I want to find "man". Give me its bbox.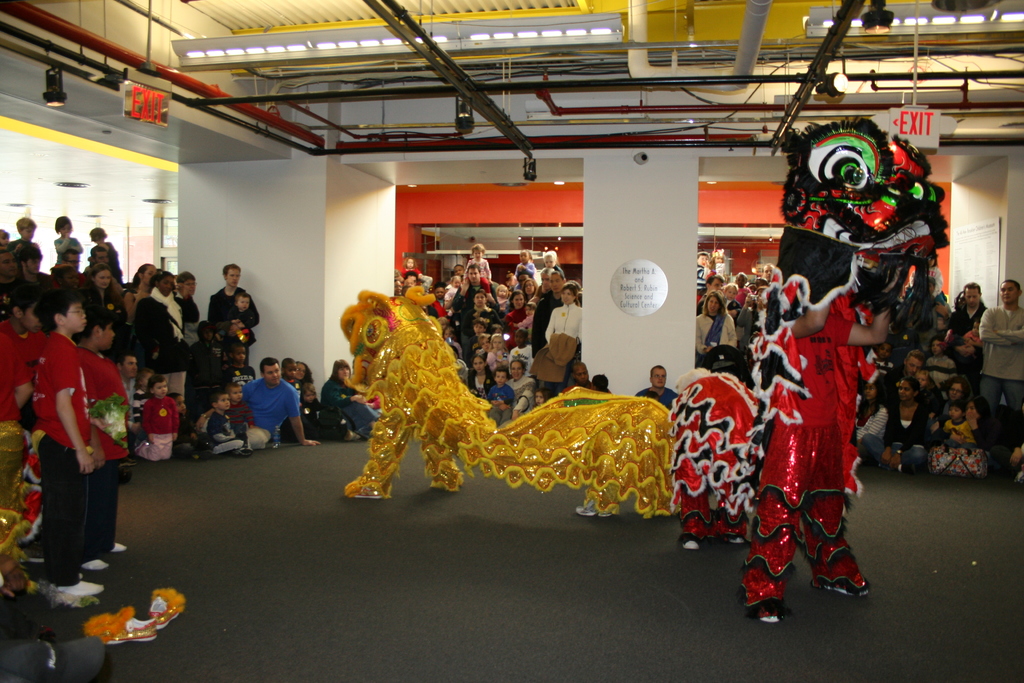
[x1=891, y1=352, x2=925, y2=382].
